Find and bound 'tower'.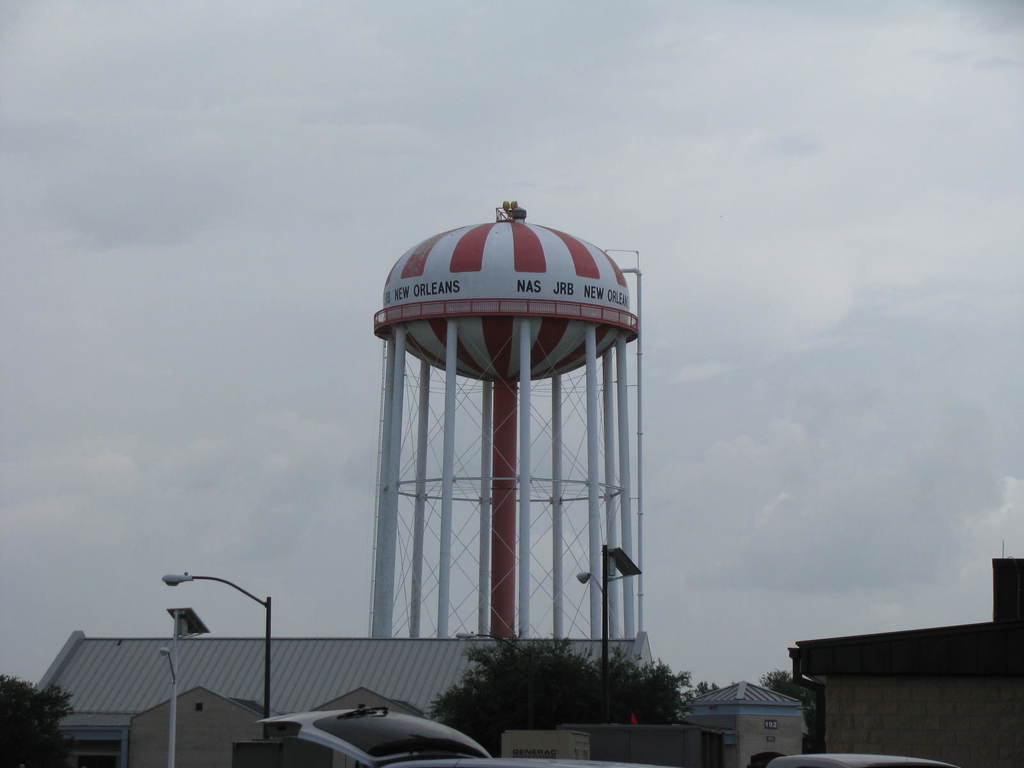
Bound: select_region(369, 199, 640, 647).
